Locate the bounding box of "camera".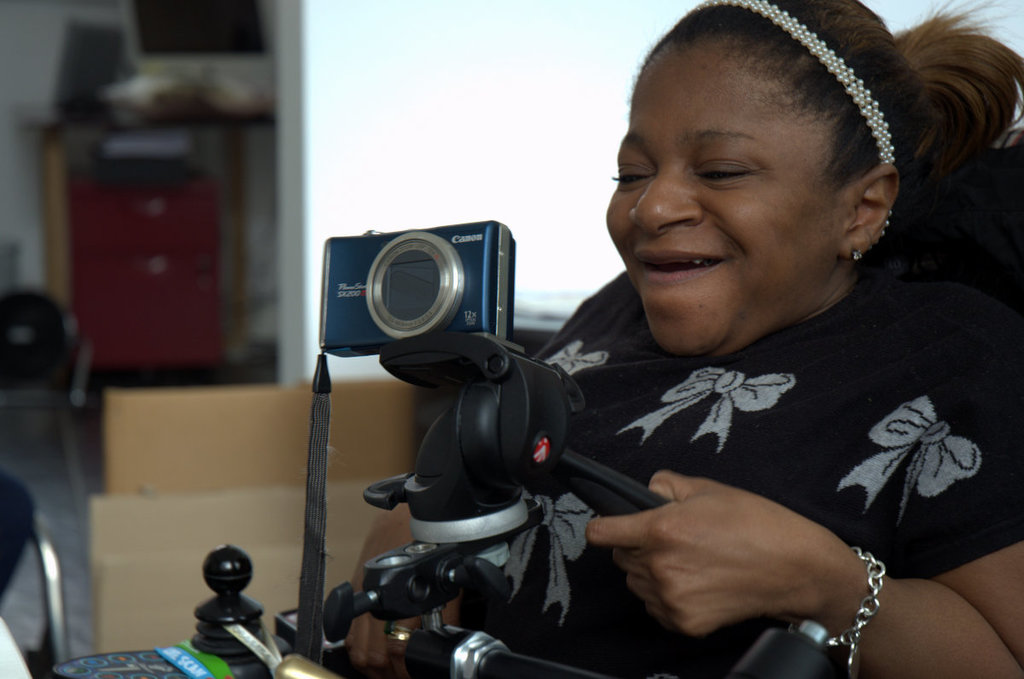
Bounding box: locate(318, 218, 518, 362).
